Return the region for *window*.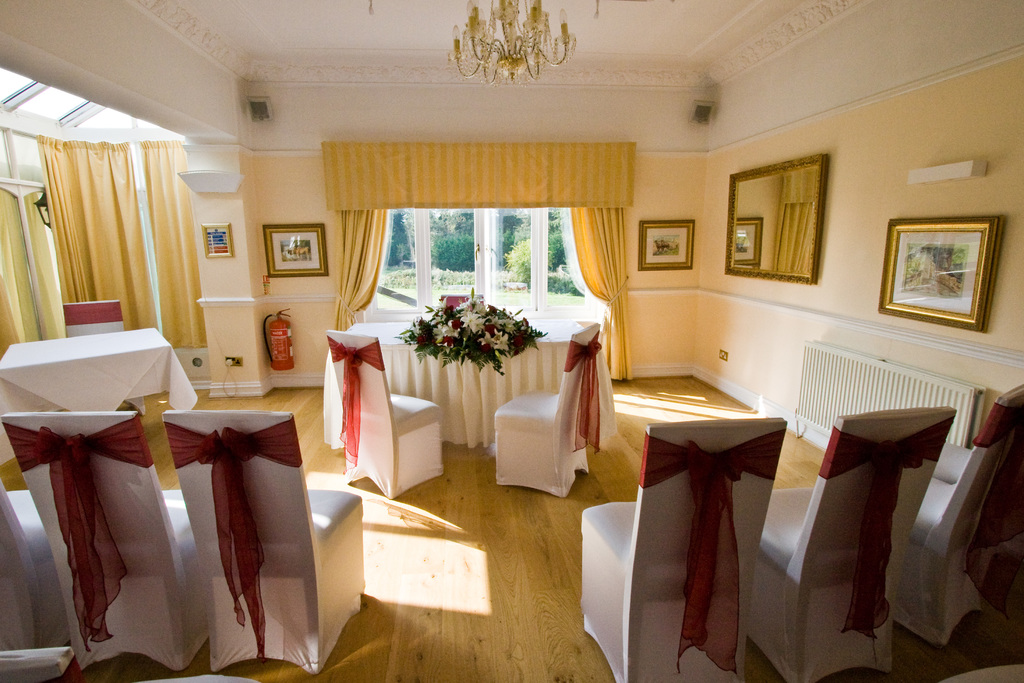
locate(351, 192, 601, 331).
